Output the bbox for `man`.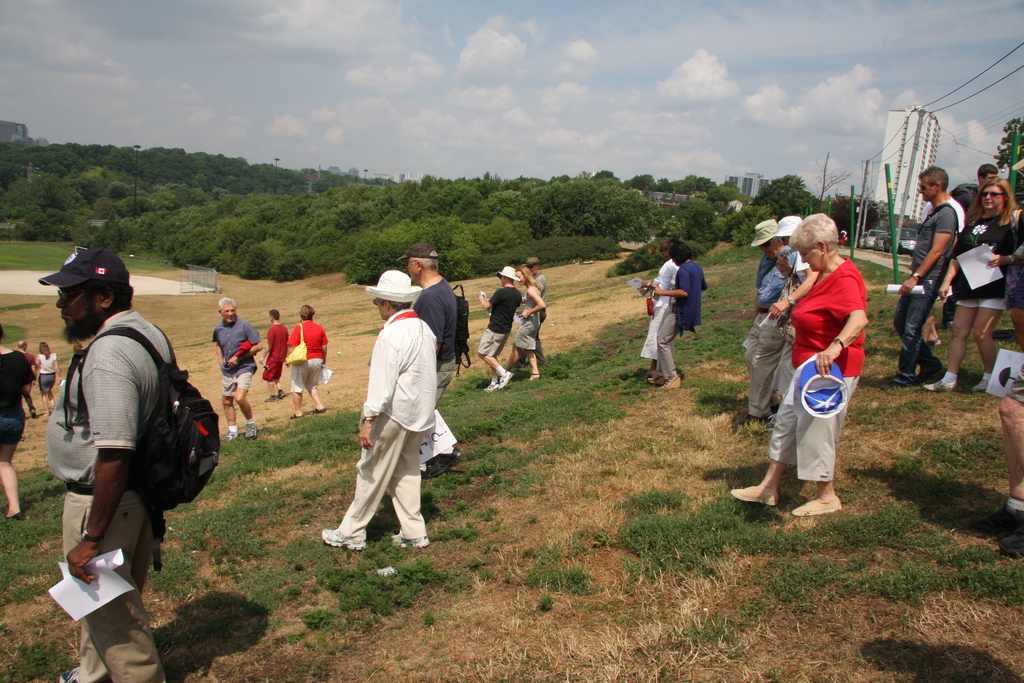
20 338 40 415.
